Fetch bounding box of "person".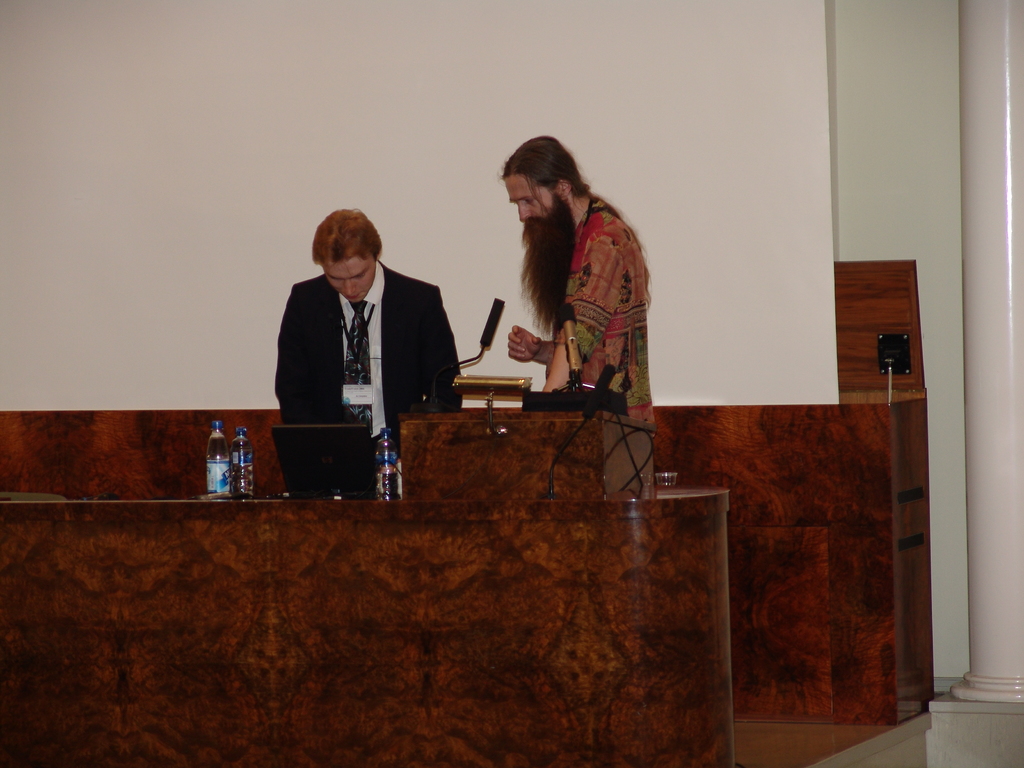
Bbox: box=[271, 204, 467, 466].
